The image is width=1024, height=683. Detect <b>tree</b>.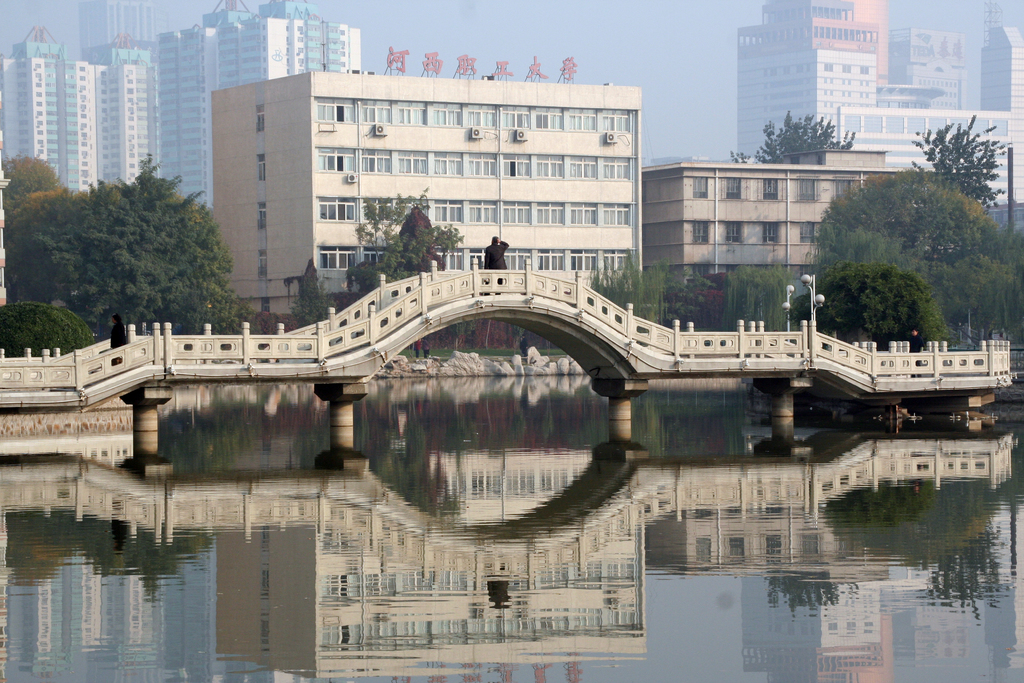
Detection: 0, 293, 96, 358.
